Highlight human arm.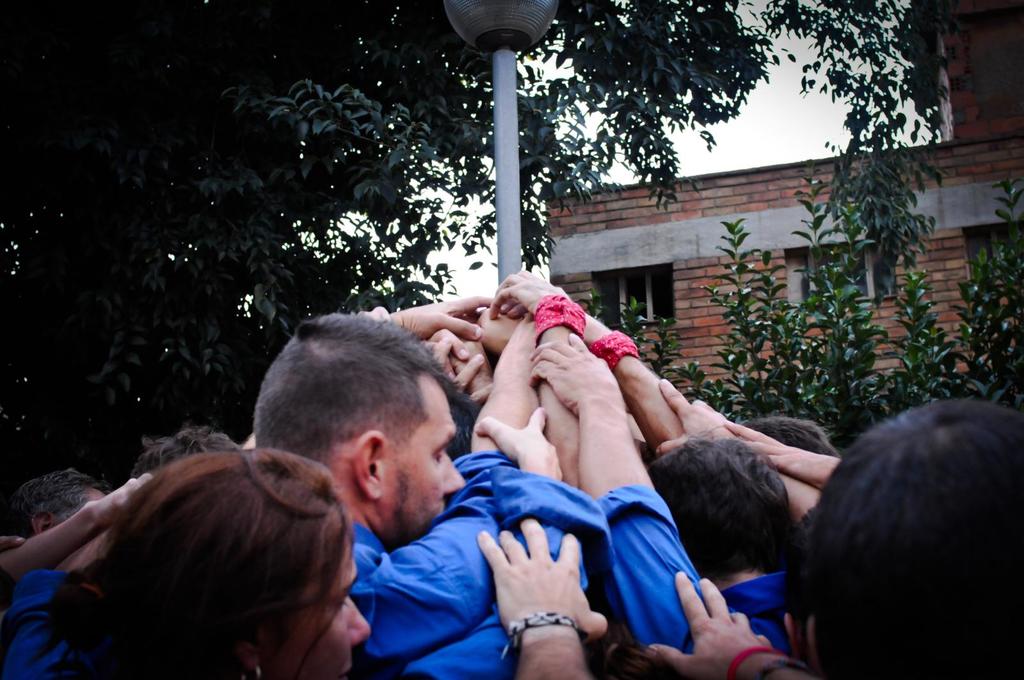
Highlighted region: left=528, top=330, right=680, bottom=679.
